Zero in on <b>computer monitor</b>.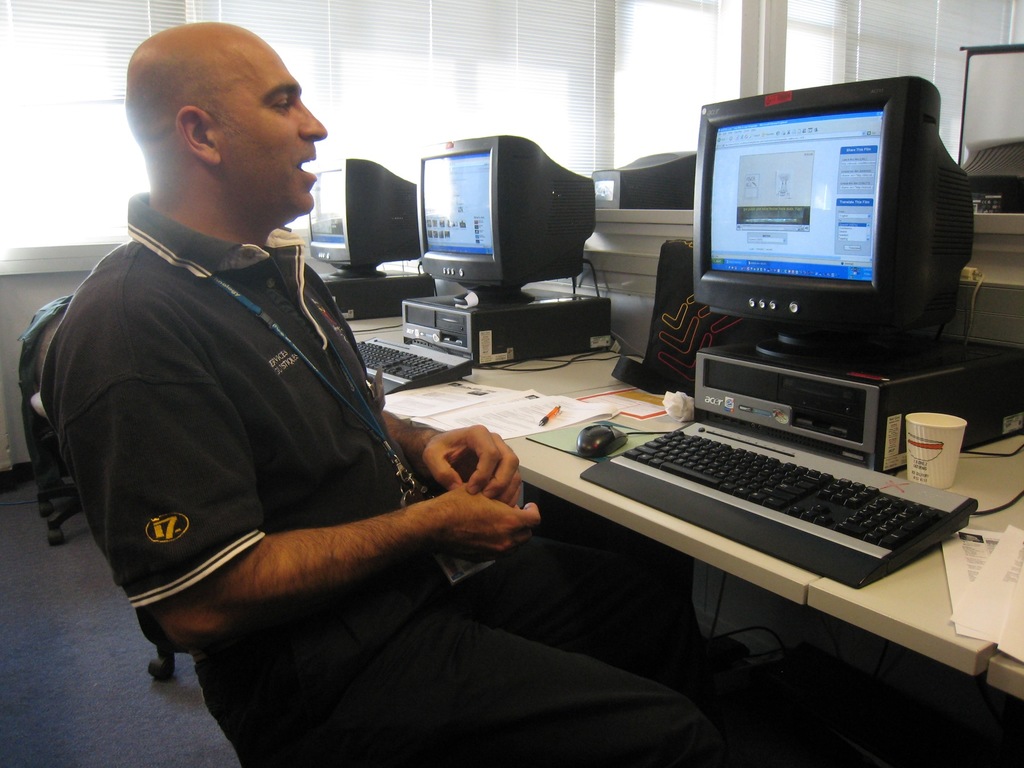
Zeroed in: pyautogui.locateOnScreen(593, 151, 696, 211).
